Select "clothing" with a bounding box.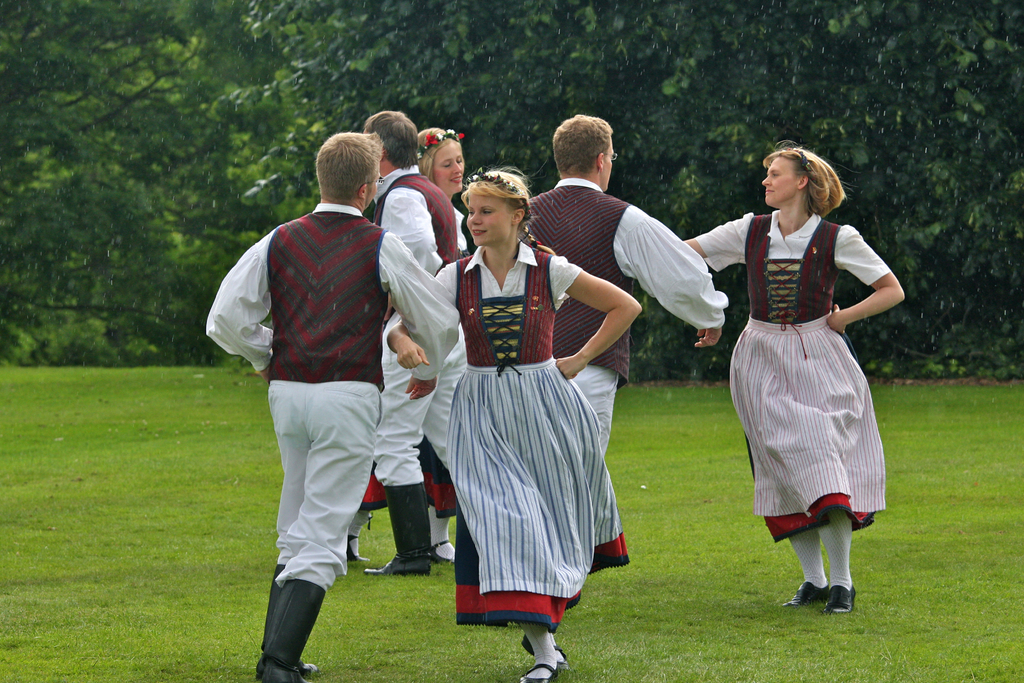
{"left": 430, "top": 238, "right": 636, "bottom": 628}.
